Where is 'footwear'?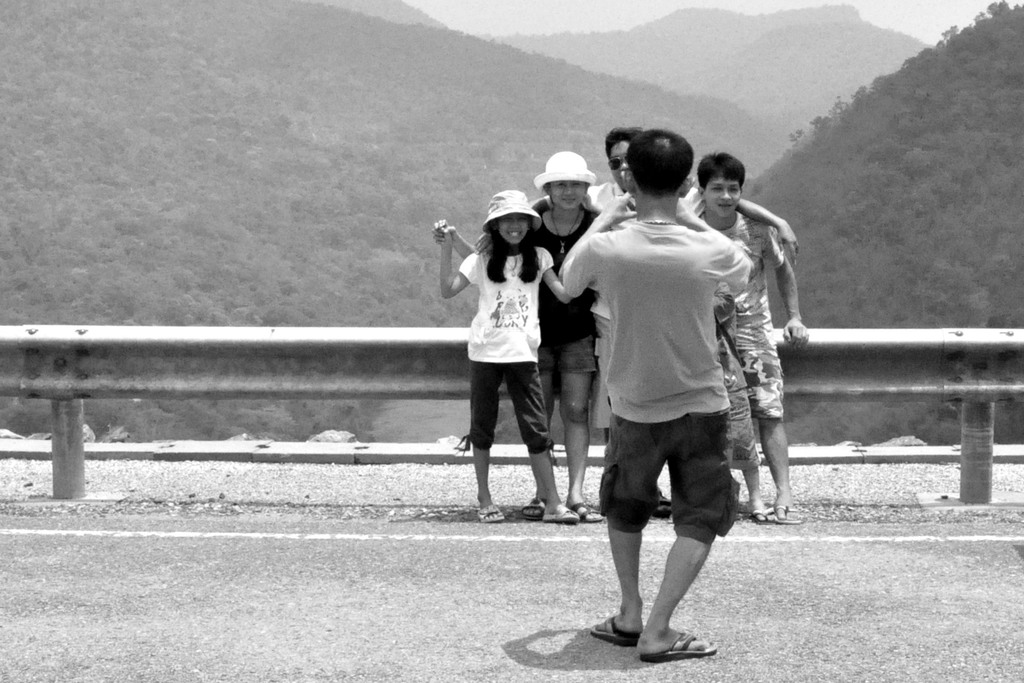
Rect(477, 503, 504, 523).
